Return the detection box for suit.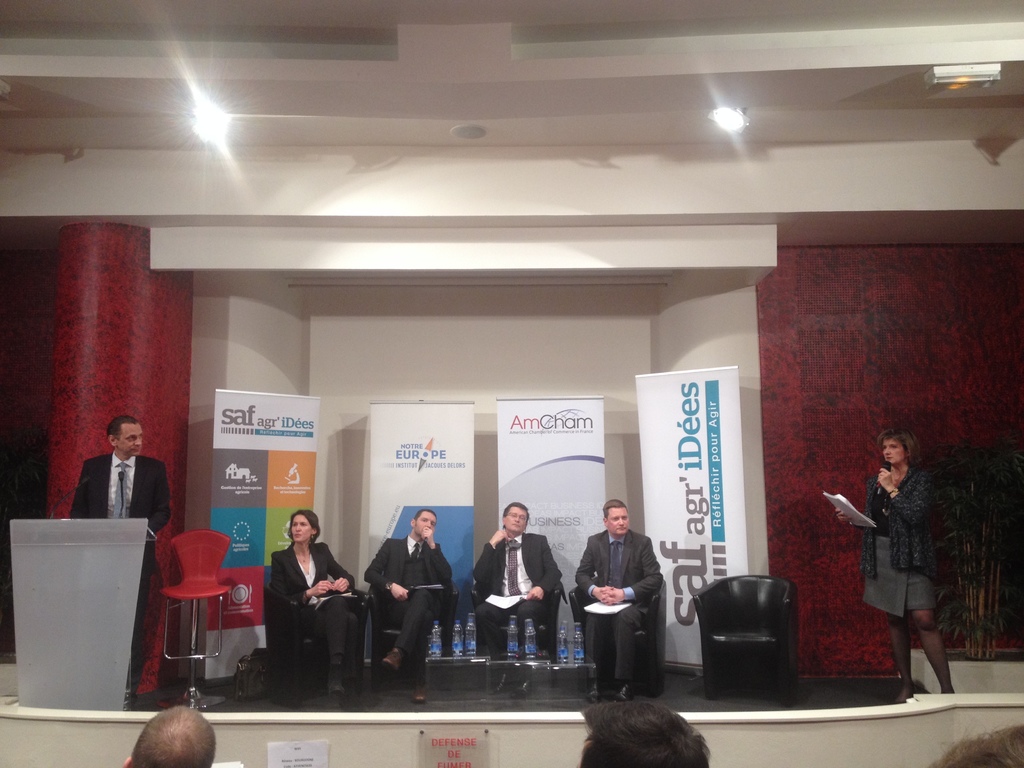
BBox(70, 451, 173, 692).
